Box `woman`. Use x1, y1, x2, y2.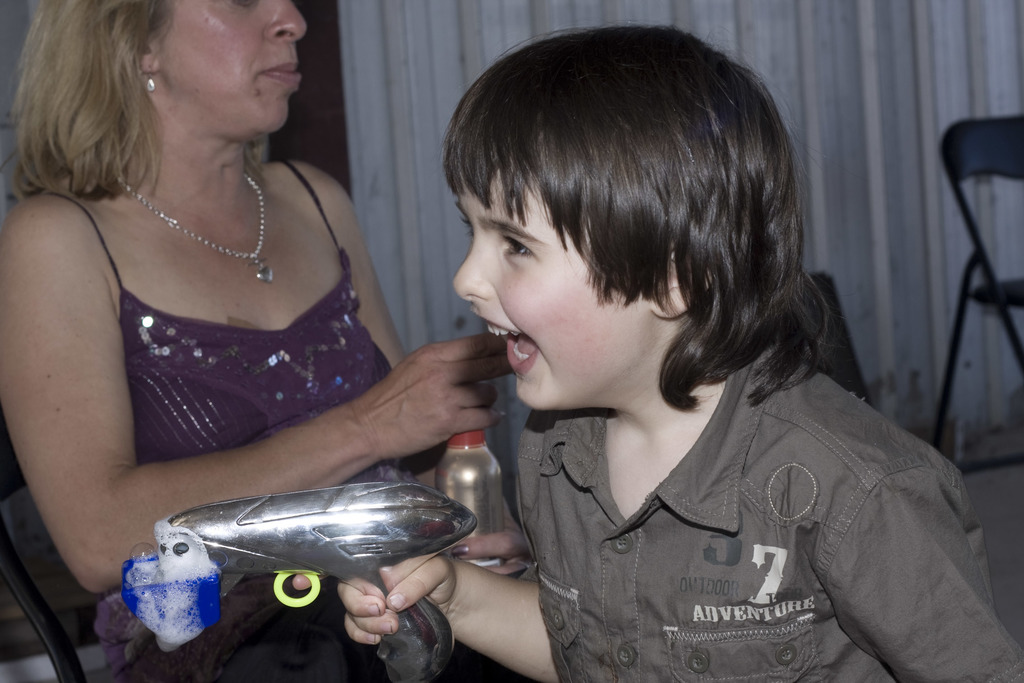
0, 0, 512, 682.
